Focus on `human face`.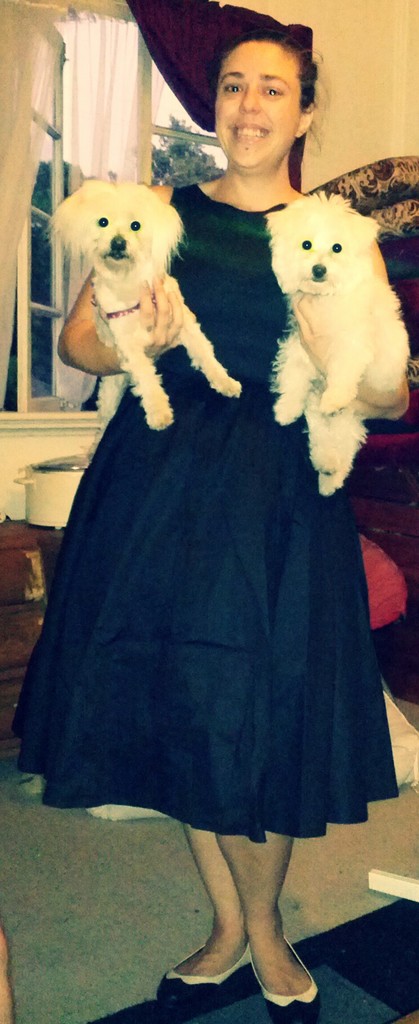
Focused at <bbox>217, 41, 300, 168</bbox>.
